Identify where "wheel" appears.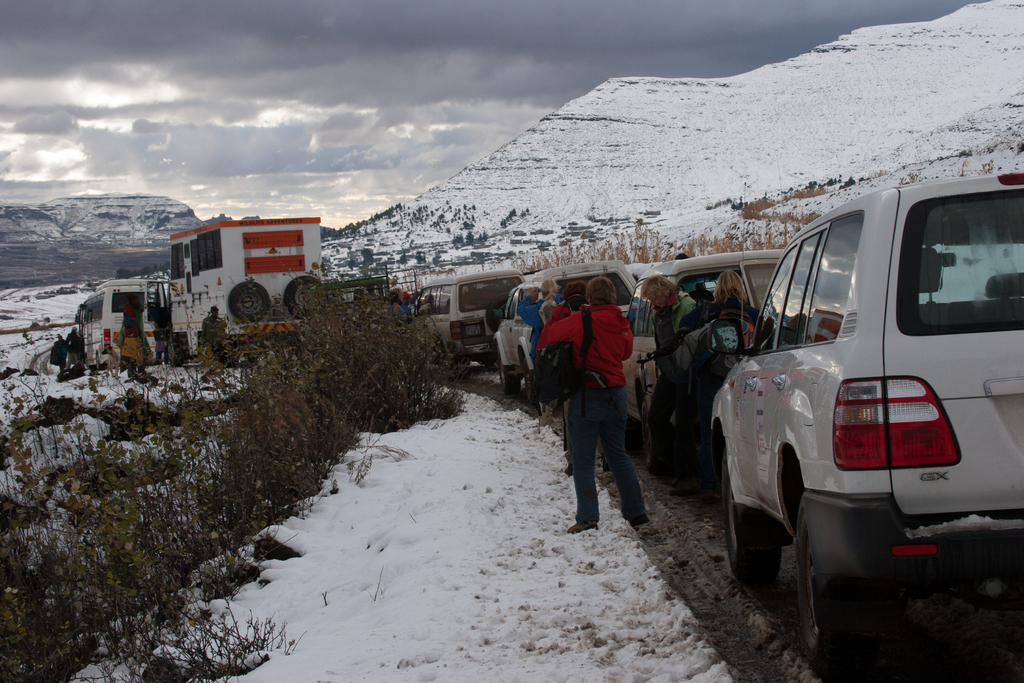
Appears at x1=519, y1=366, x2=544, y2=399.
